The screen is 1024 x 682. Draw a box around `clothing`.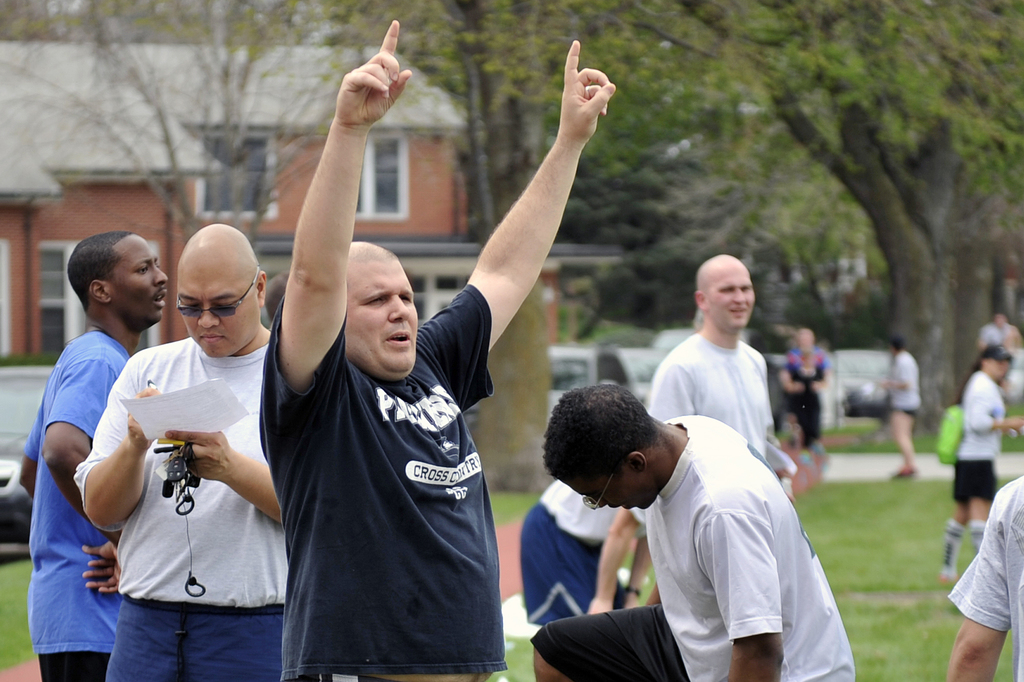
bbox=(541, 474, 666, 543).
